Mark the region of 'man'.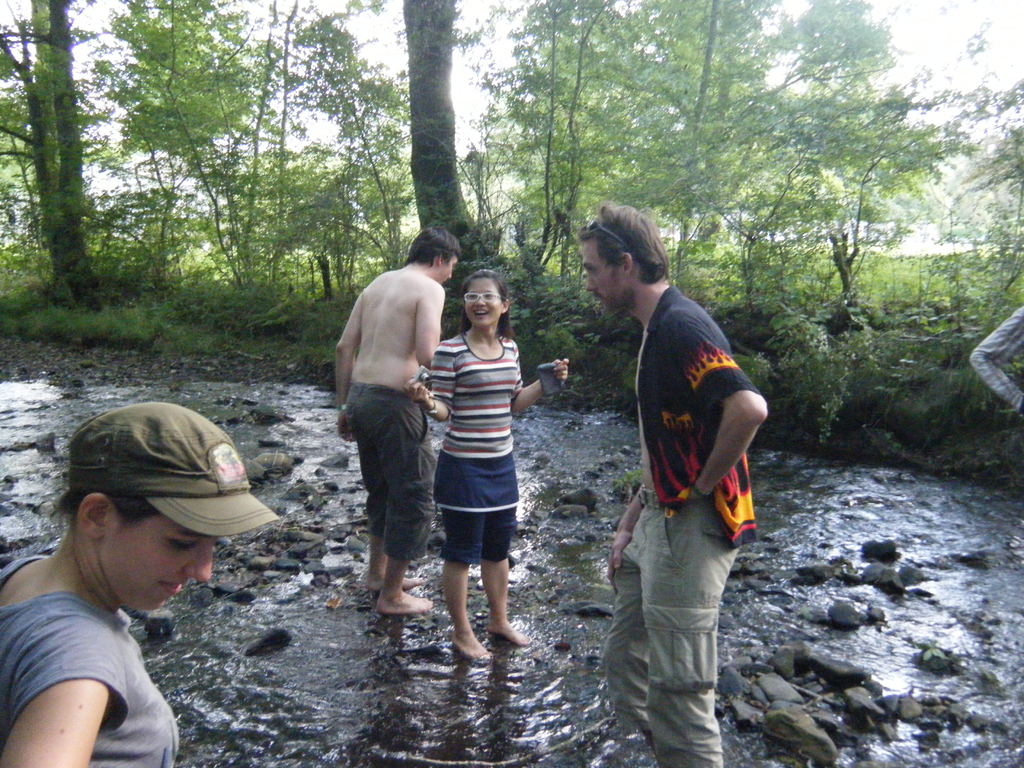
Region: (x1=579, y1=205, x2=769, y2=767).
